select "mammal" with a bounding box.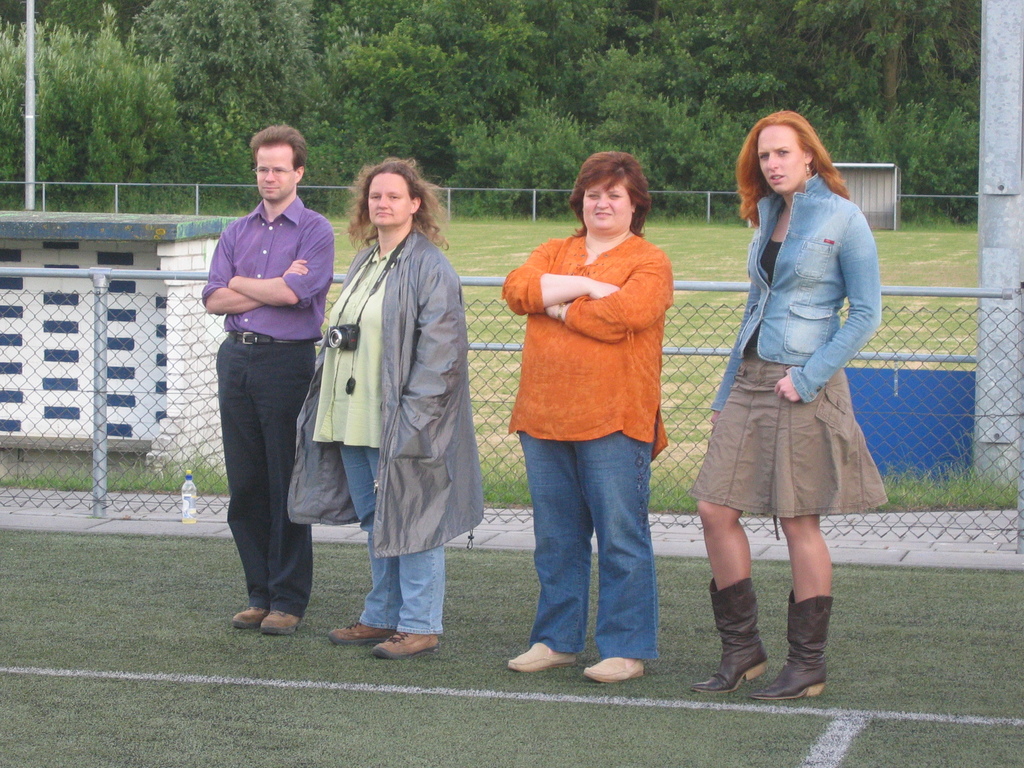
<box>502,150,673,685</box>.
